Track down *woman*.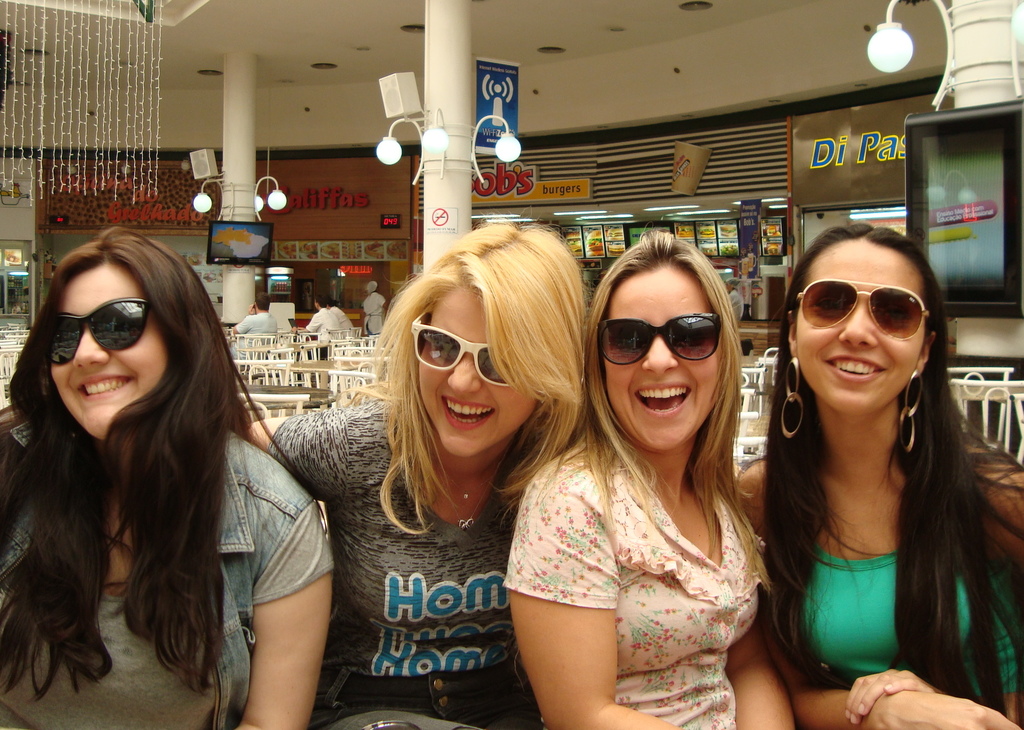
Tracked to bbox(493, 239, 786, 729).
